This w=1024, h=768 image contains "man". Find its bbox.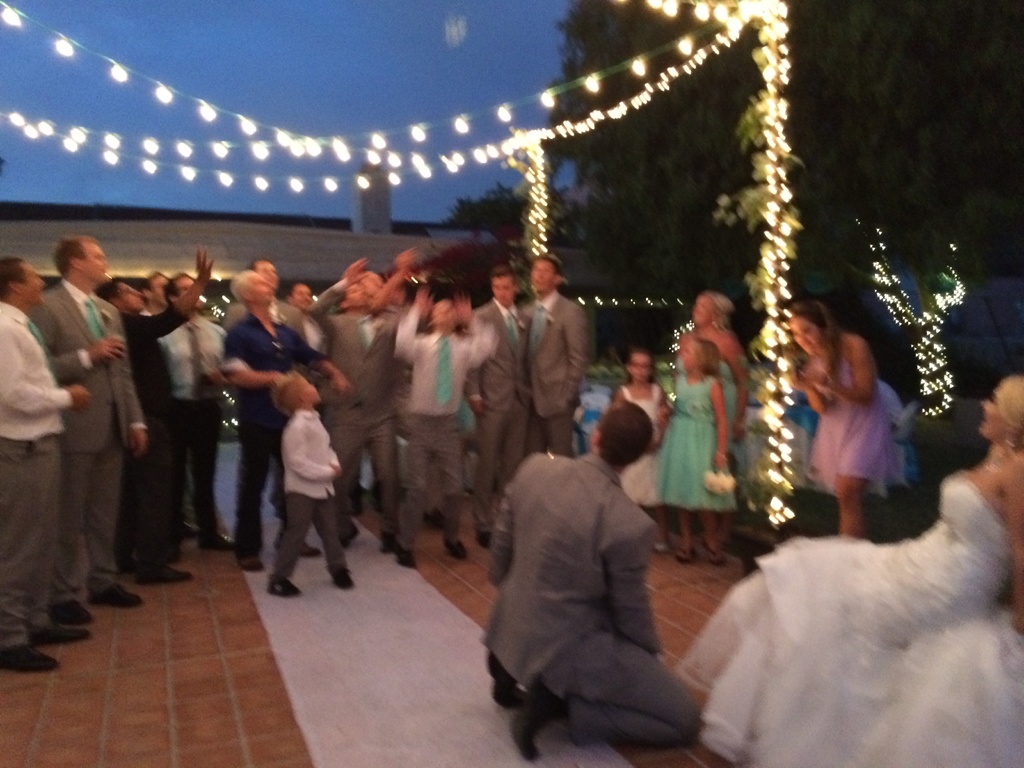
(161,270,230,552).
